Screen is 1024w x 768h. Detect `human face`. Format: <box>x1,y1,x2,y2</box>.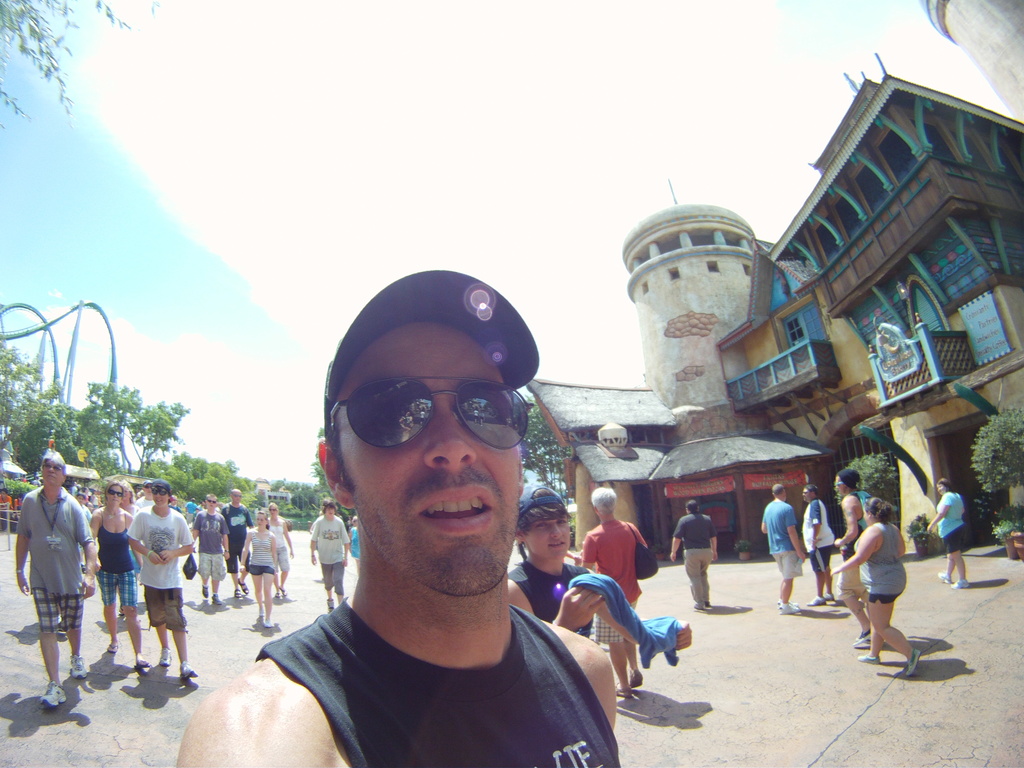
<box>340,324,528,594</box>.
